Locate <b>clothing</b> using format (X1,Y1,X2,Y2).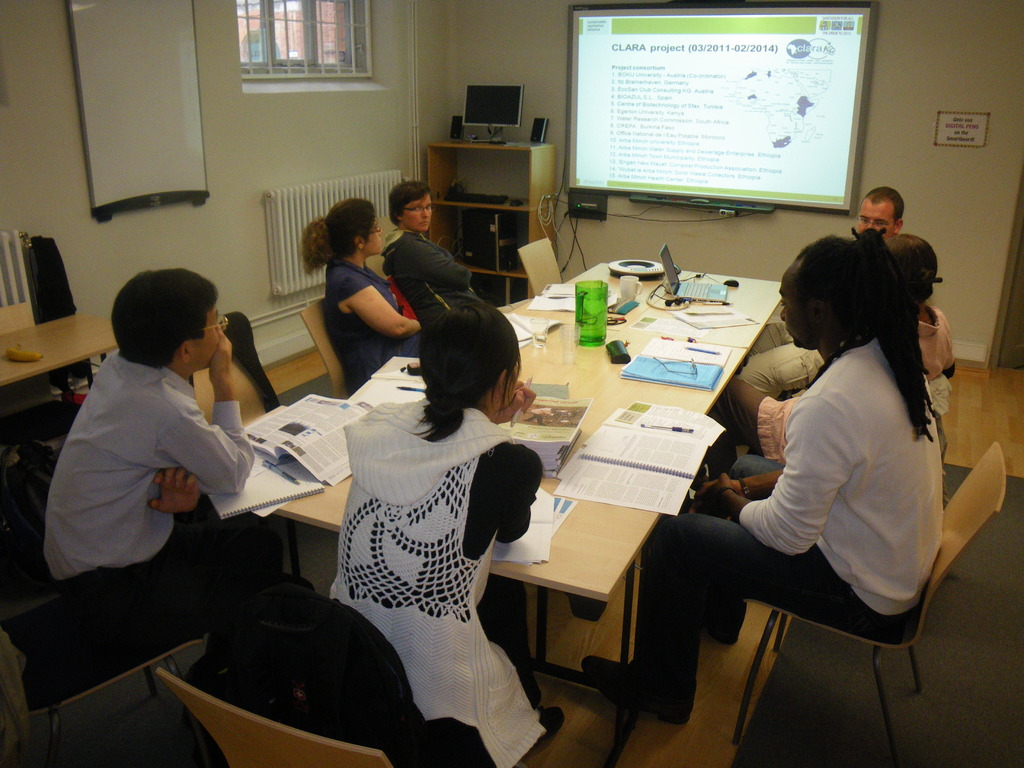
(723,296,956,465).
